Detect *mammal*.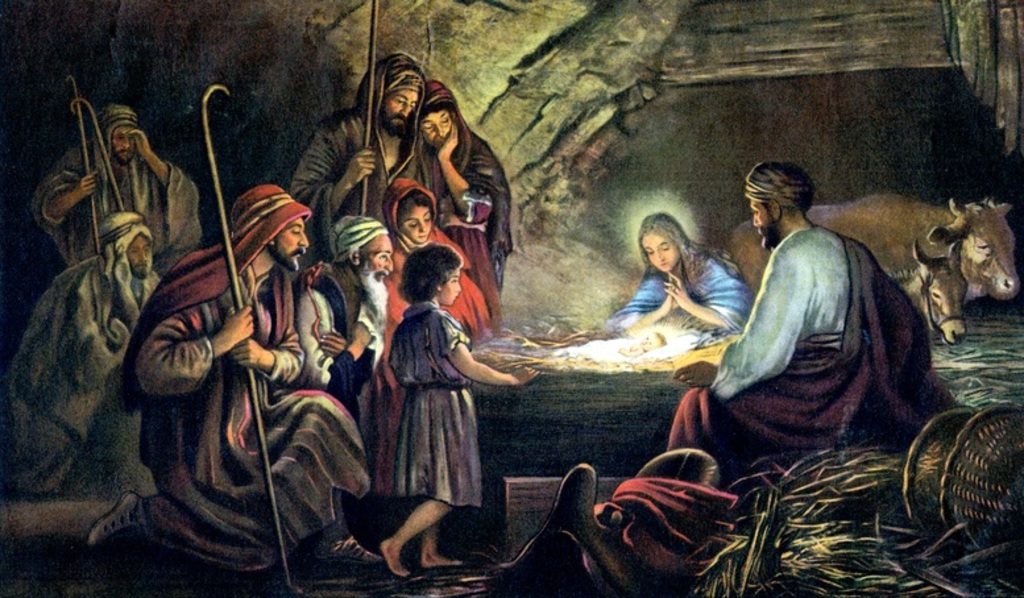
Detected at bbox=(389, 75, 506, 321).
